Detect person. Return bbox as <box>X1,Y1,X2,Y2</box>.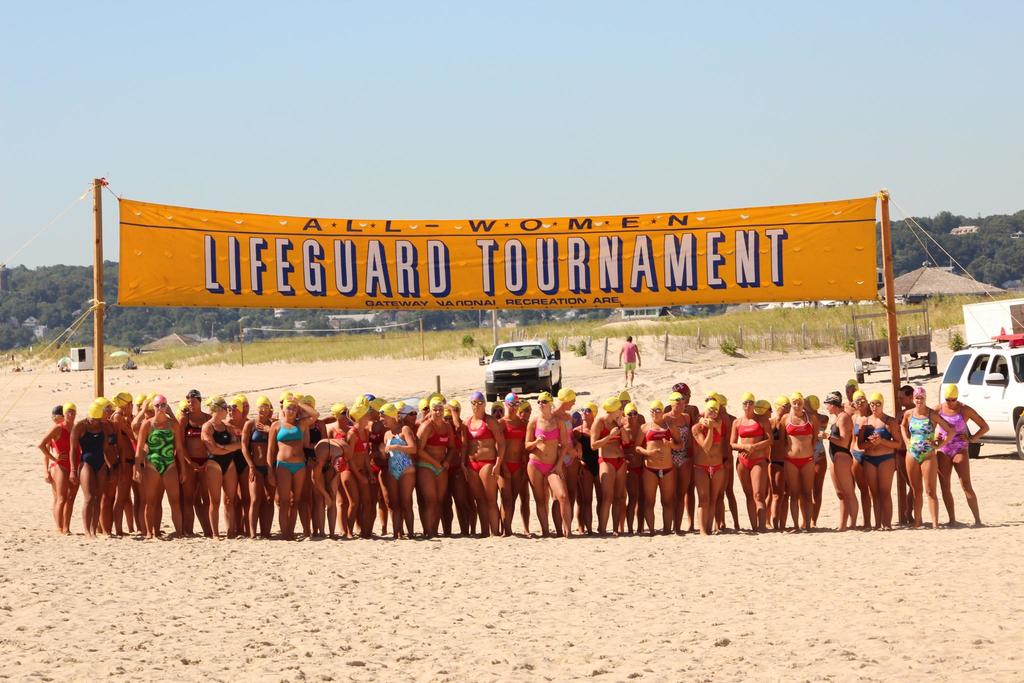
<box>824,394,849,533</box>.
